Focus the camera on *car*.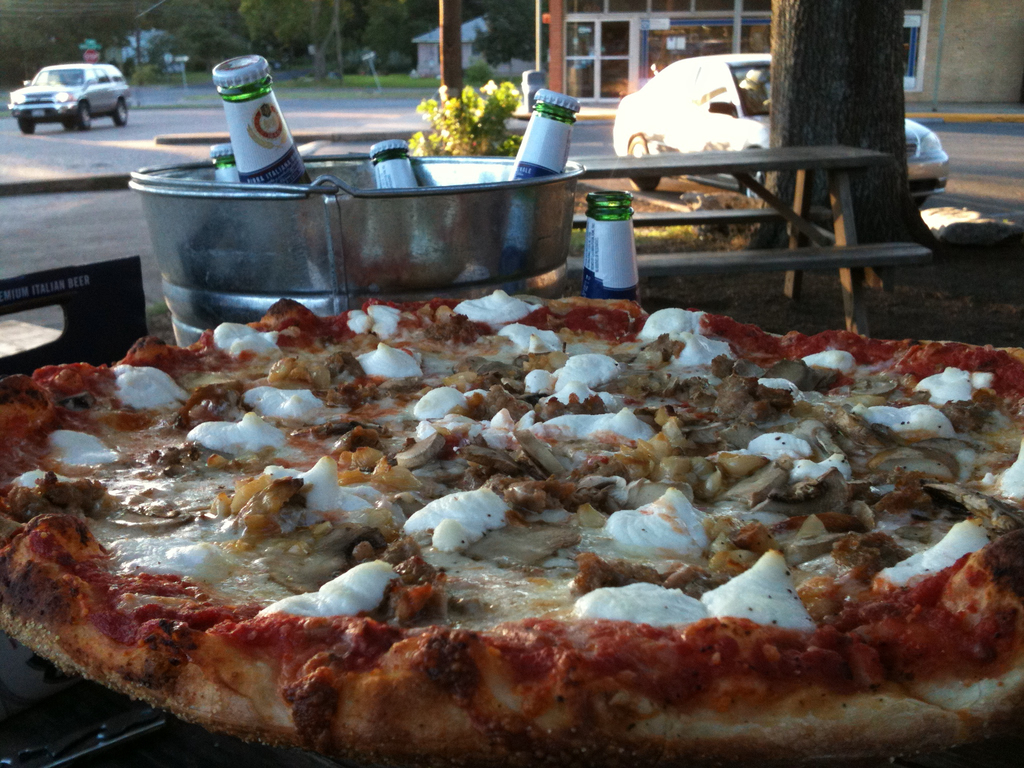
Focus region: 10/39/128/115.
